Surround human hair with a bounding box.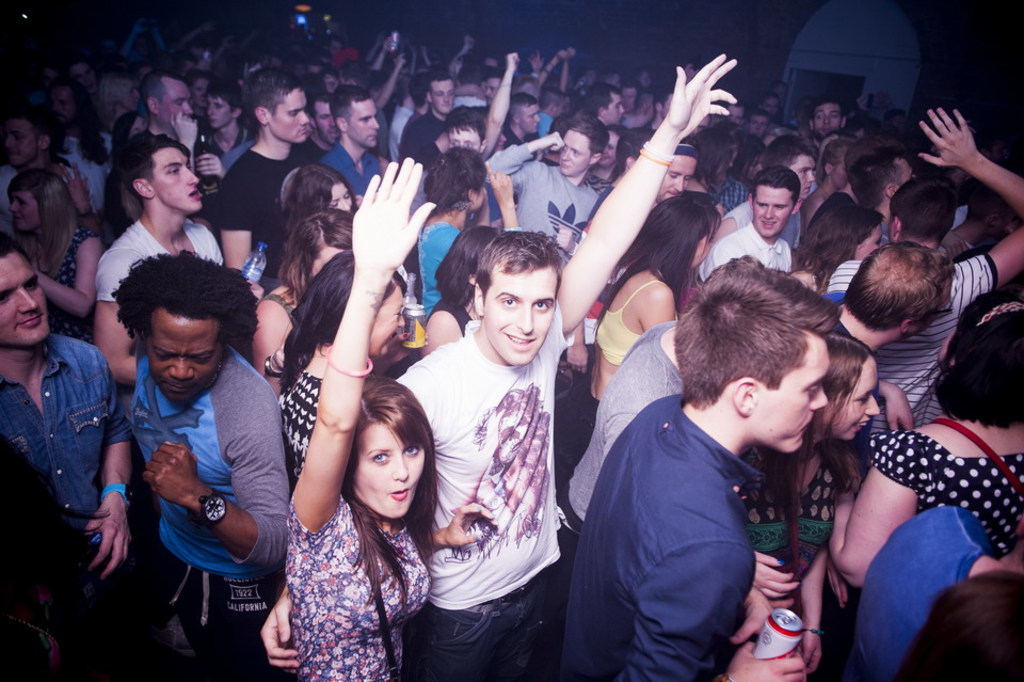
{"left": 283, "top": 162, "right": 345, "bottom": 241}.
